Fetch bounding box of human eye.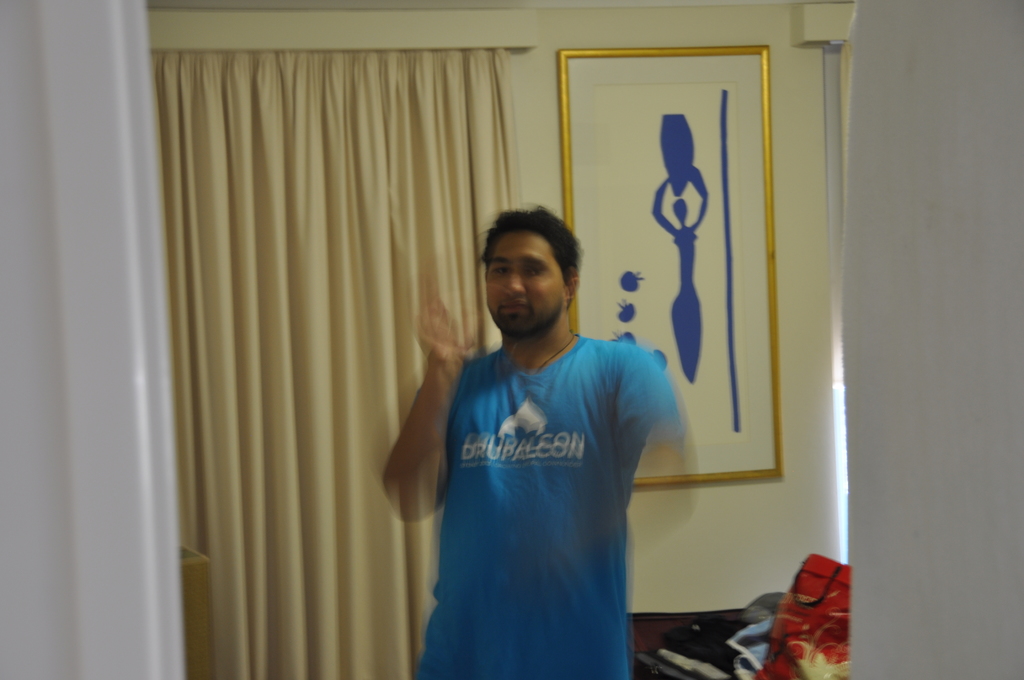
Bbox: 489, 267, 513, 277.
